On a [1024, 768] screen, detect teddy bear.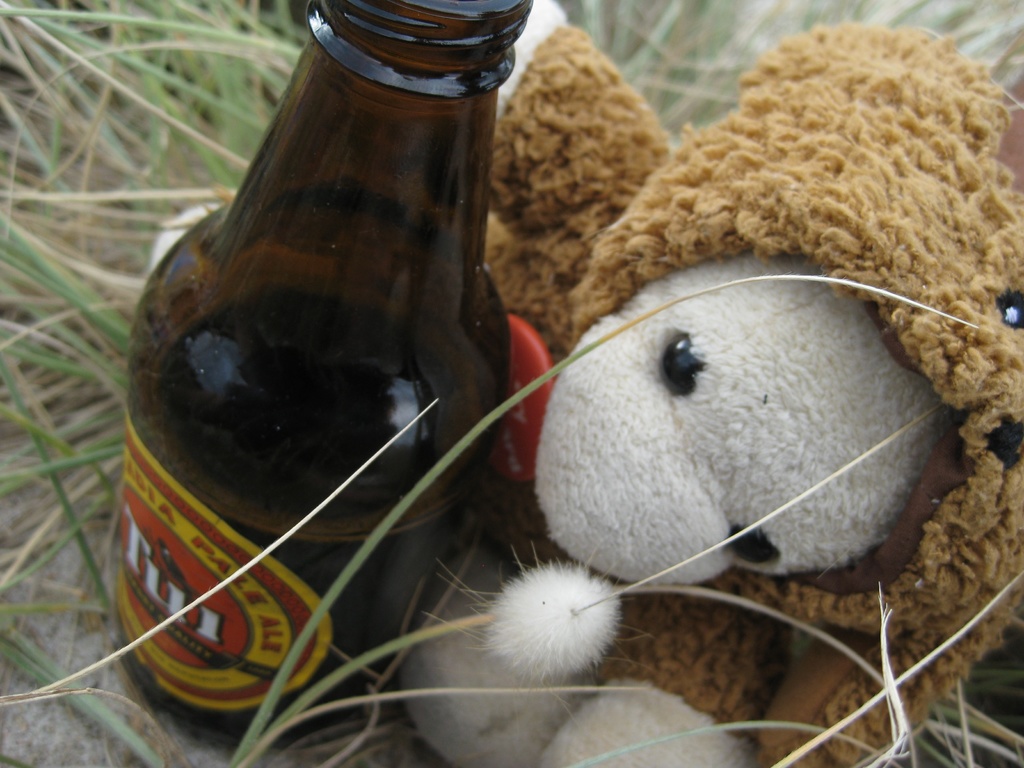
394,0,1023,767.
